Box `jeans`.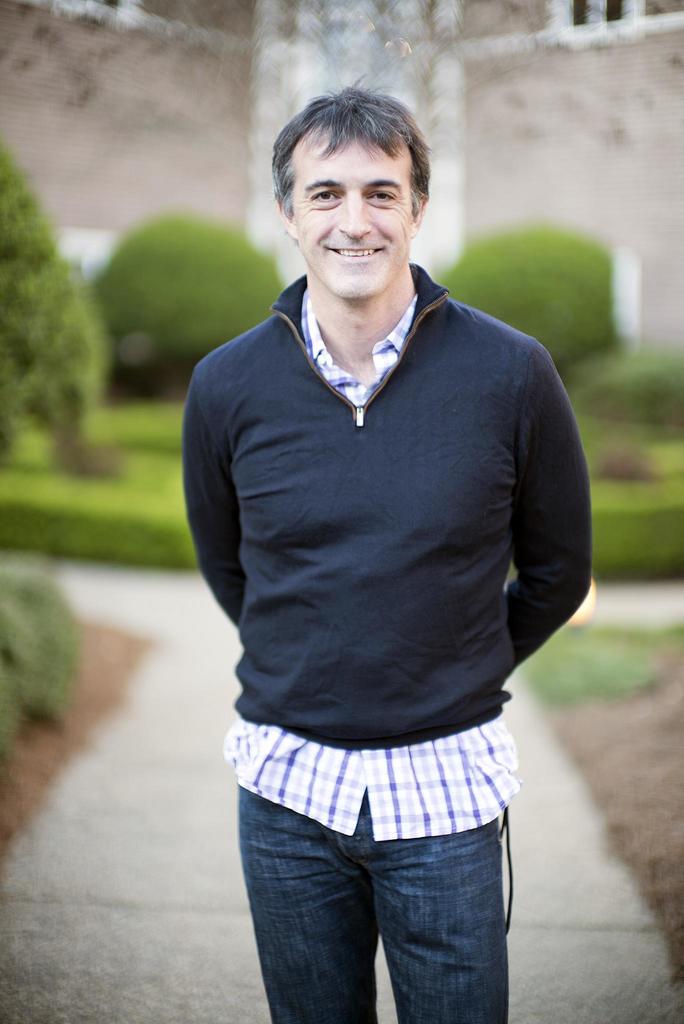
(230,778,518,1019).
